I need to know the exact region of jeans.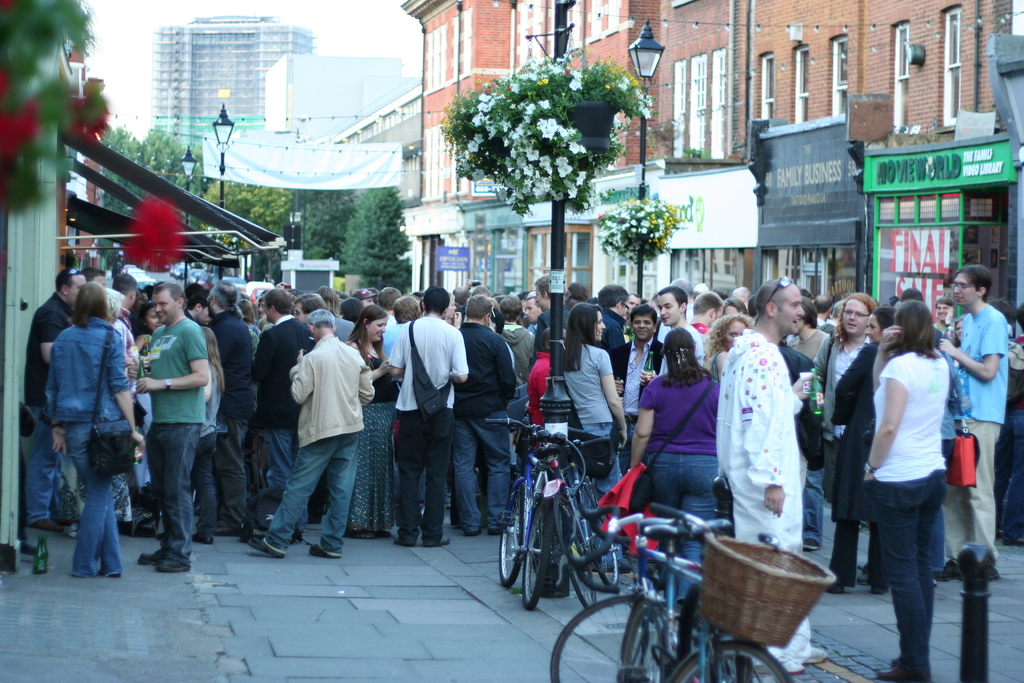
Region: pyautogui.locateOnScreen(867, 467, 949, 682).
